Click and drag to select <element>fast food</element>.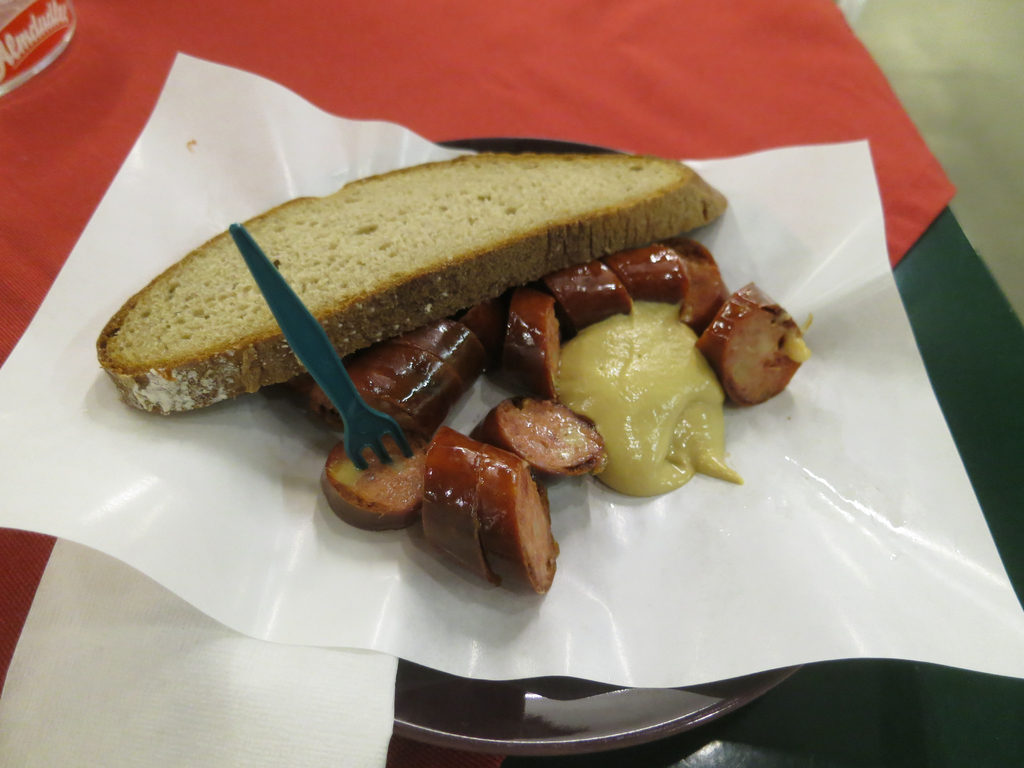
Selection: <bbox>131, 107, 876, 609</bbox>.
